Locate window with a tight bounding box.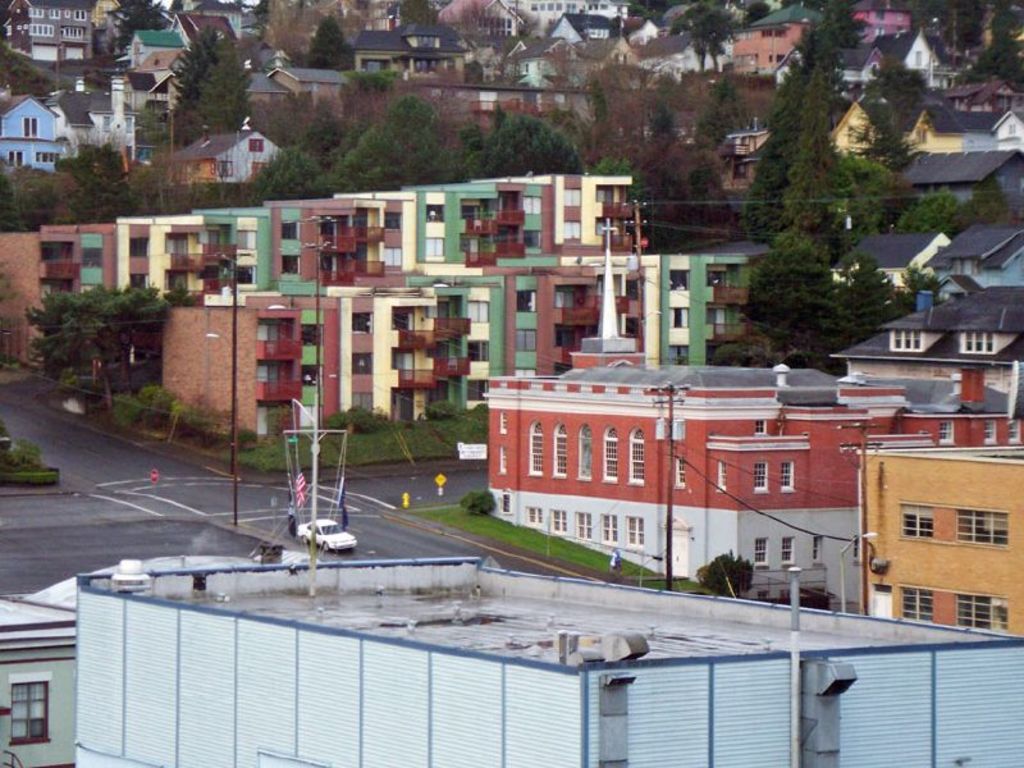
[left=599, top=515, right=616, bottom=547].
